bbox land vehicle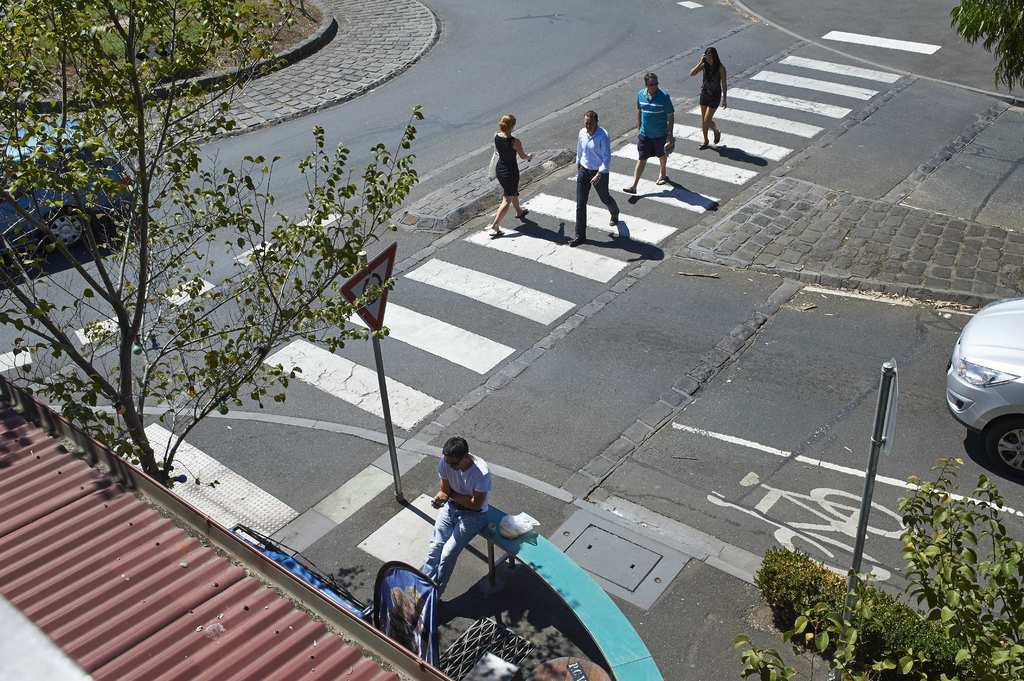
box=[938, 289, 1023, 480]
